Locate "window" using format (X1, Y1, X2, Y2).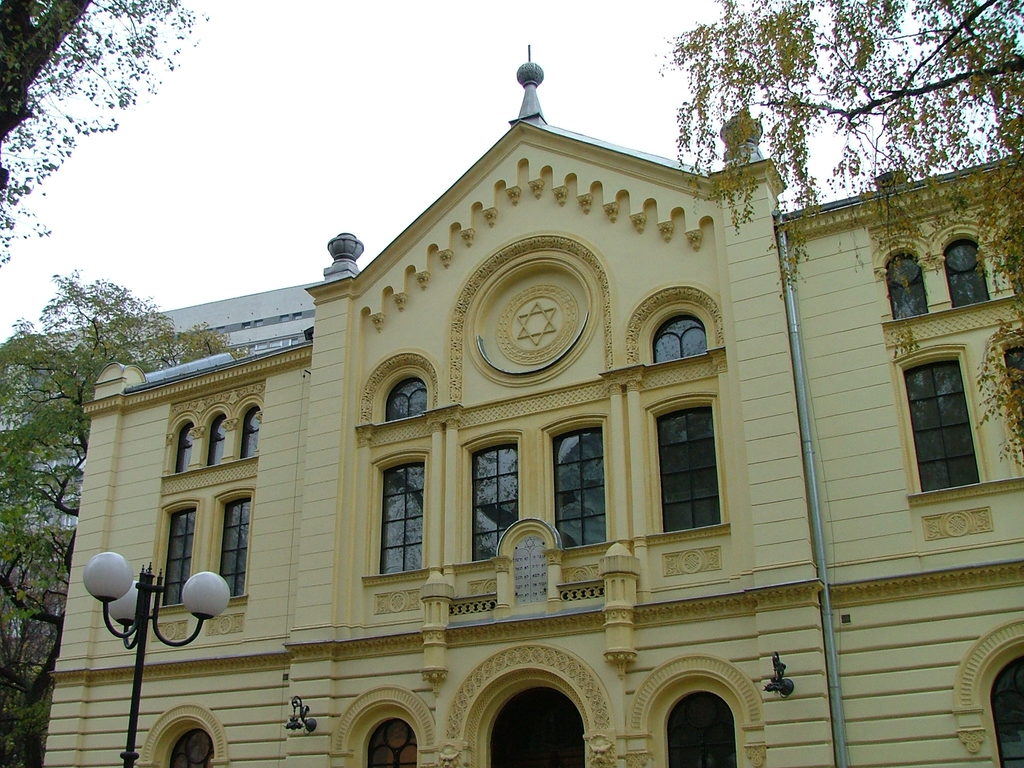
(646, 390, 738, 541).
